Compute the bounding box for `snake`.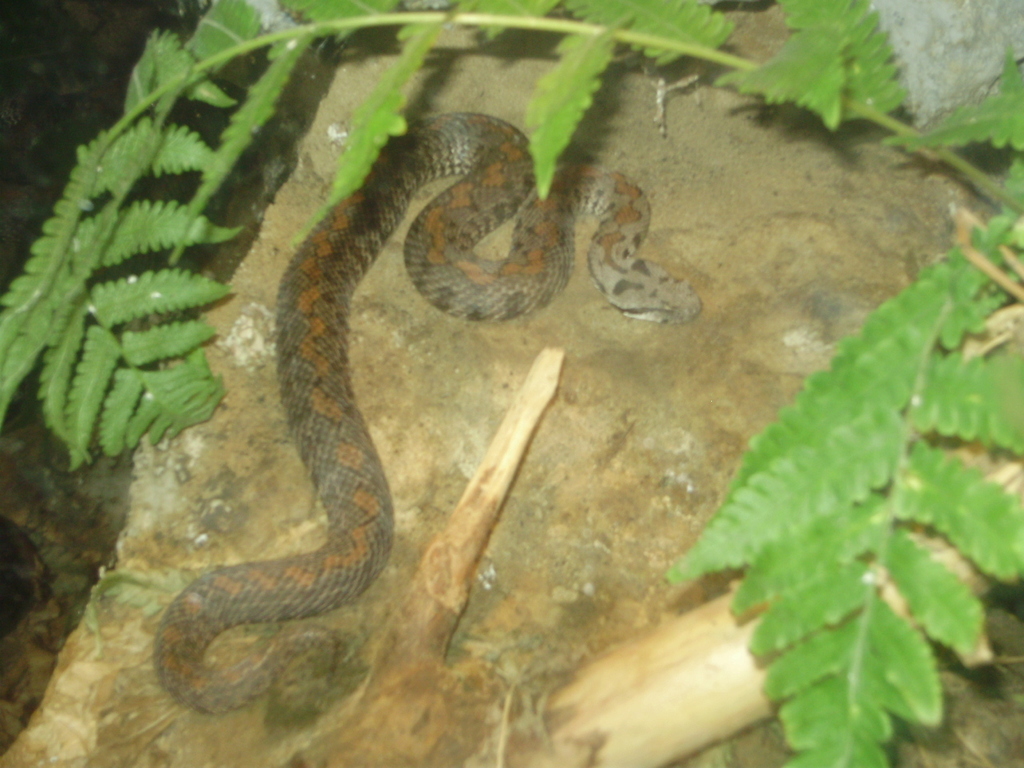
detection(152, 112, 702, 720).
